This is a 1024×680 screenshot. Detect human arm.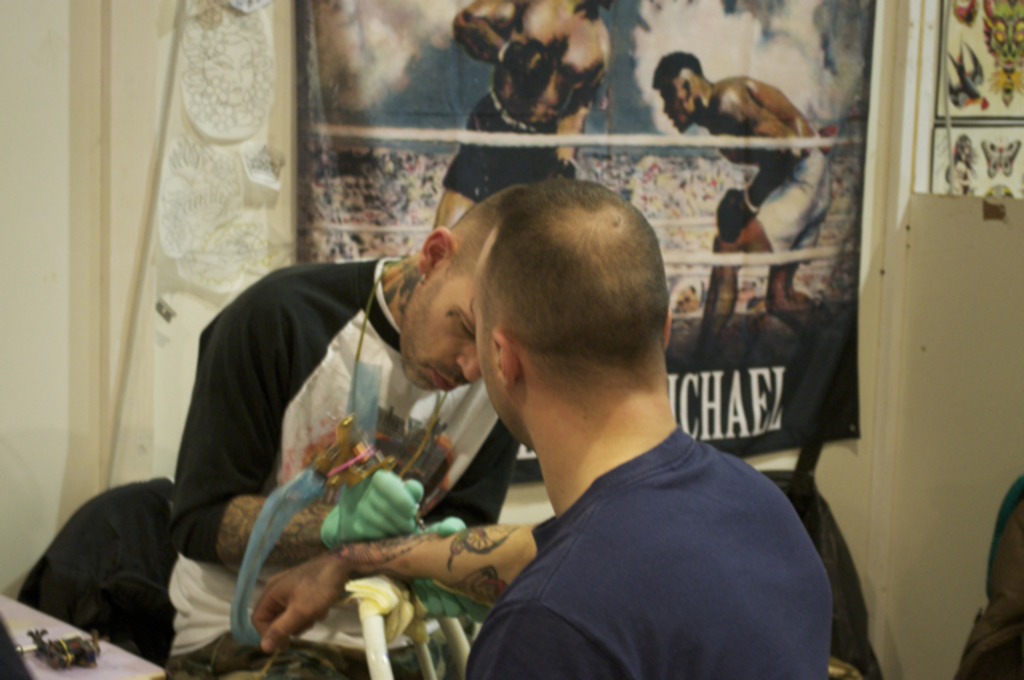
bbox(250, 518, 563, 654).
